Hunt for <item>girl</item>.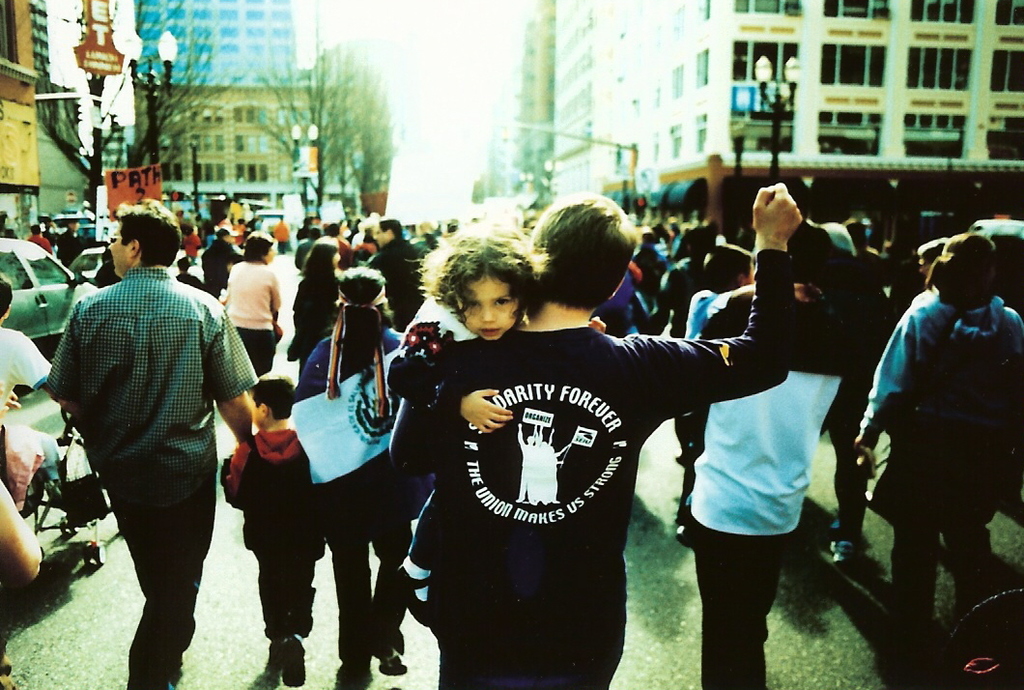
Hunted down at (392, 222, 607, 625).
